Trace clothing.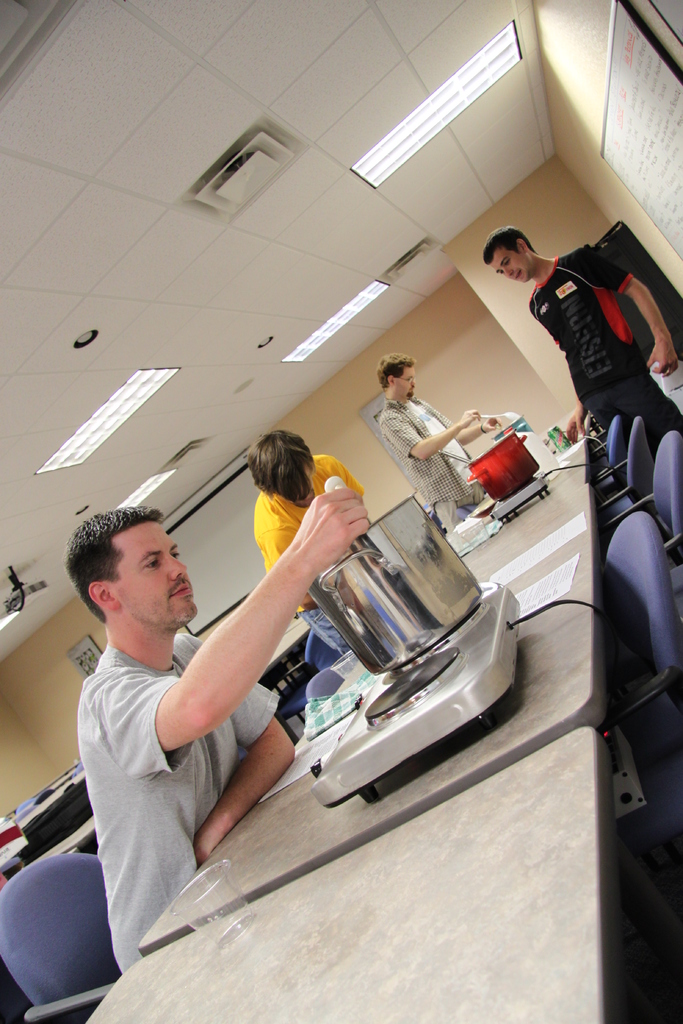
Traced to [x1=378, y1=397, x2=476, y2=529].
